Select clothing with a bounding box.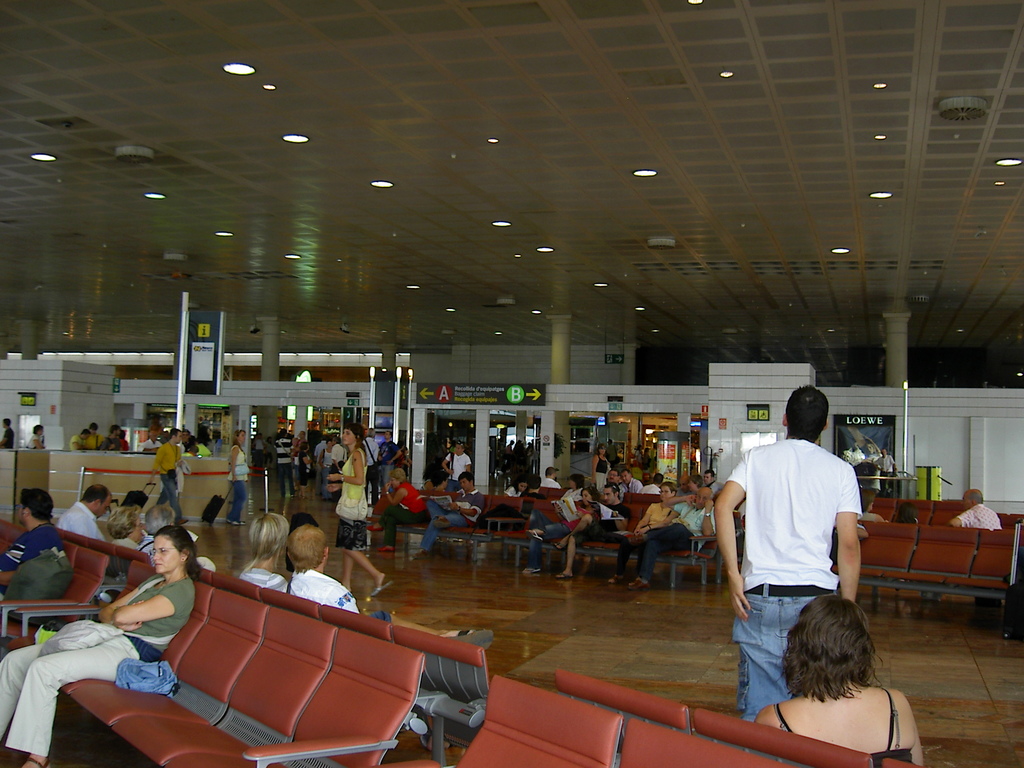
142,433,158,449.
